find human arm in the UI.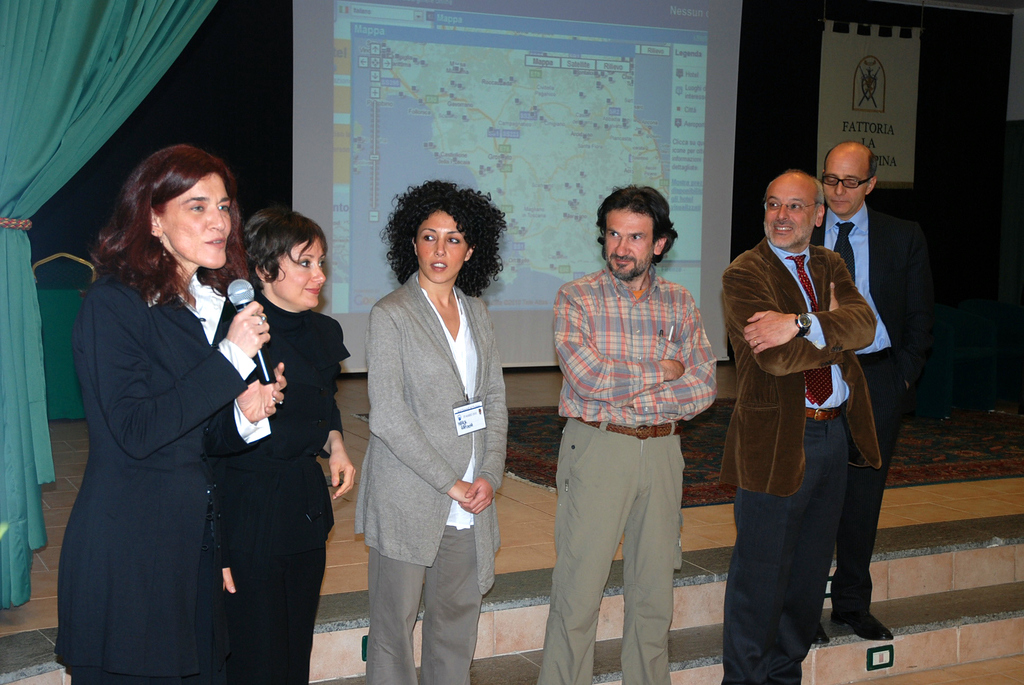
UI element at region(323, 327, 354, 501).
